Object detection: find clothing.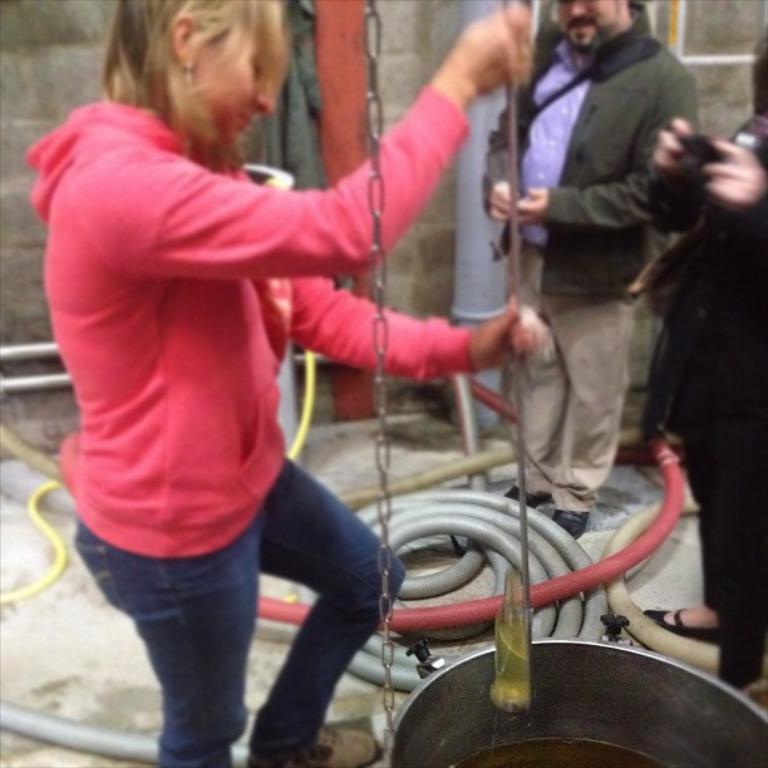
(28,104,474,767).
